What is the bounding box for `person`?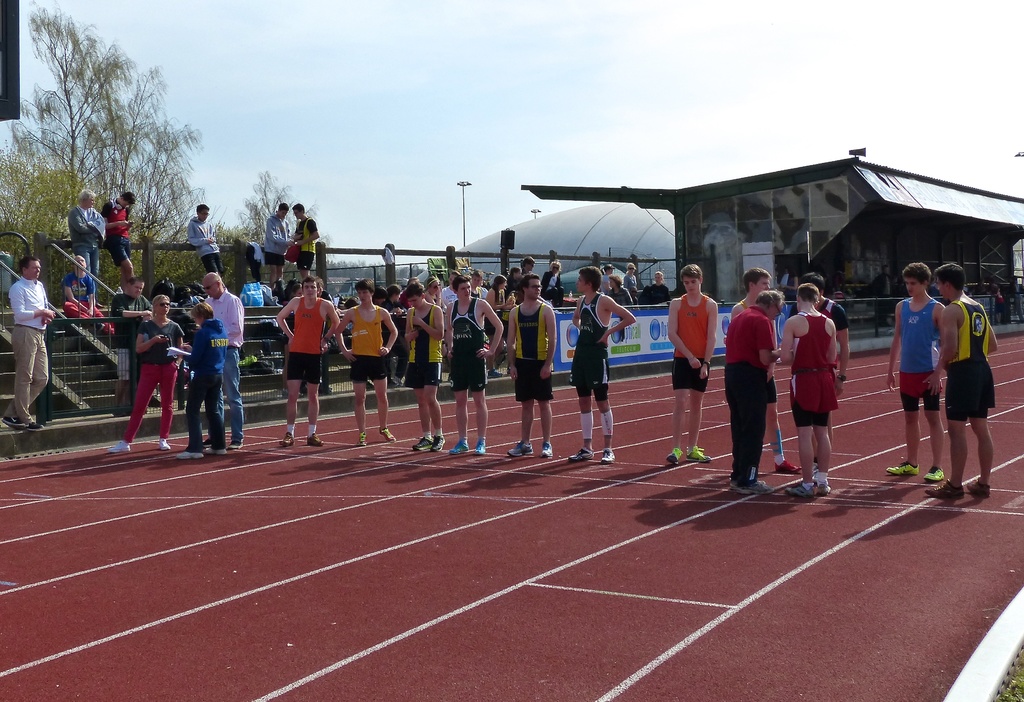
locate(55, 247, 114, 335).
